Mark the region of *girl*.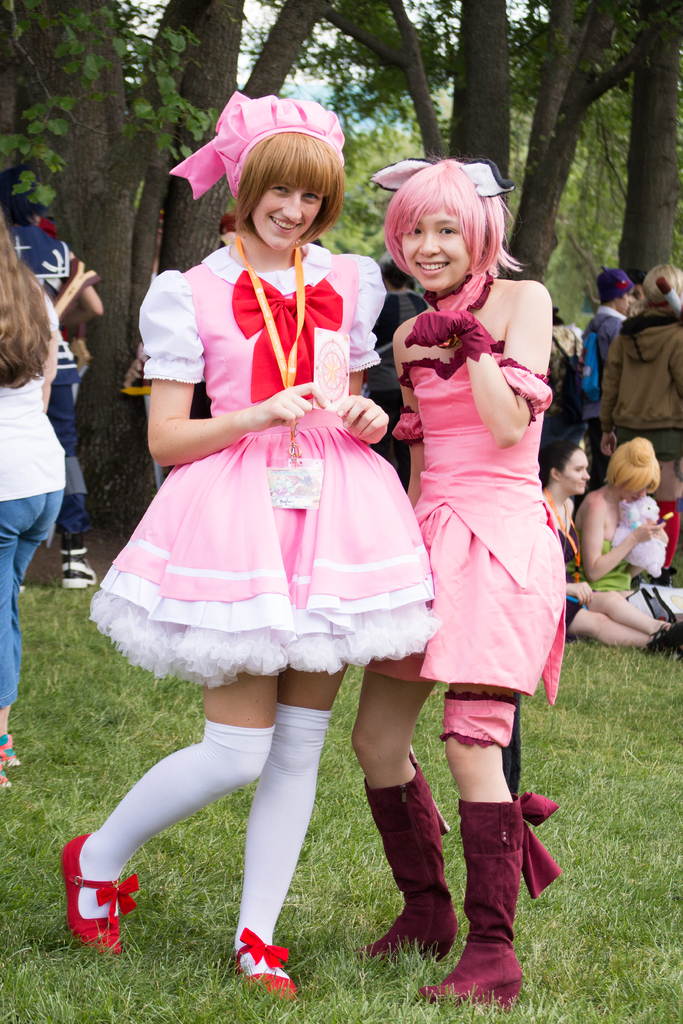
Region: (x1=58, y1=90, x2=443, y2=1000).
